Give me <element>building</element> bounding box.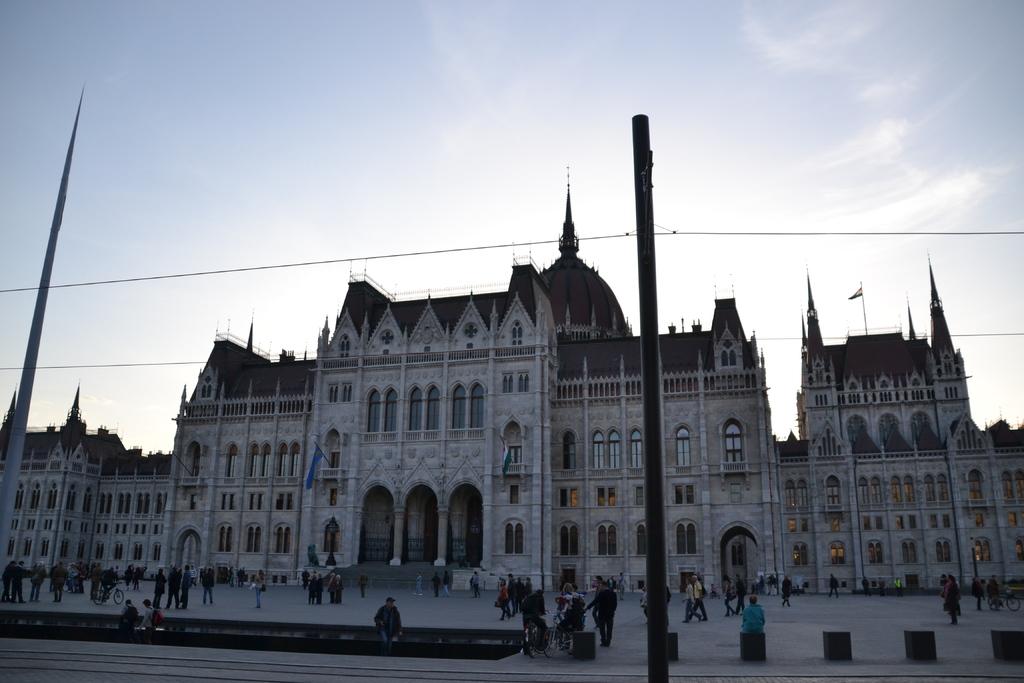
box(0, 161, 1023, 588).
